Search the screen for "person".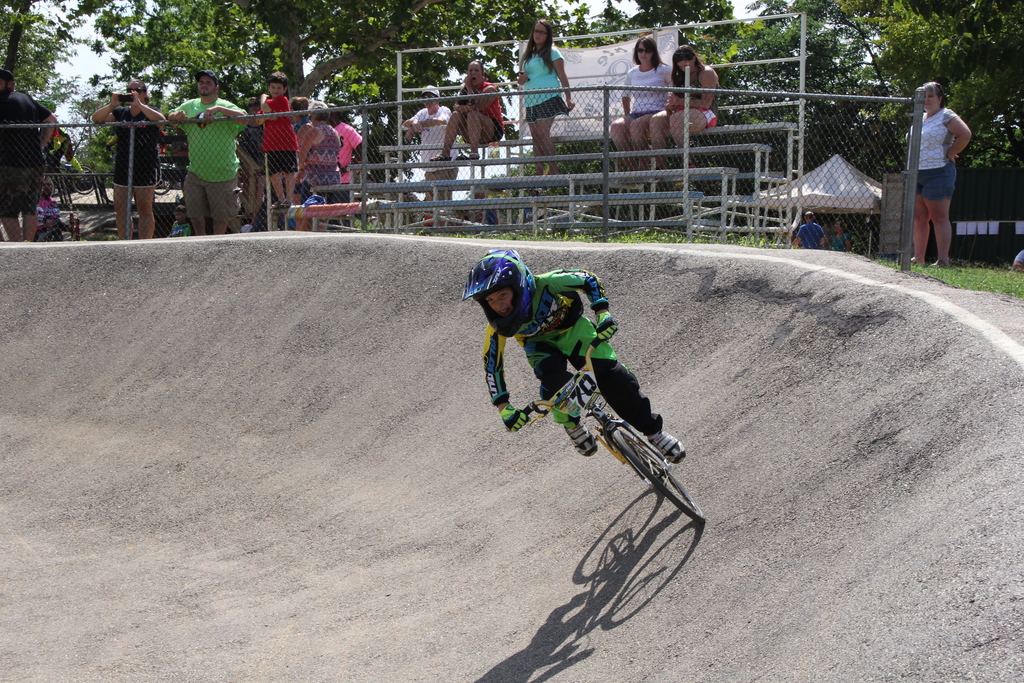
Found at [1,68,53,240].
